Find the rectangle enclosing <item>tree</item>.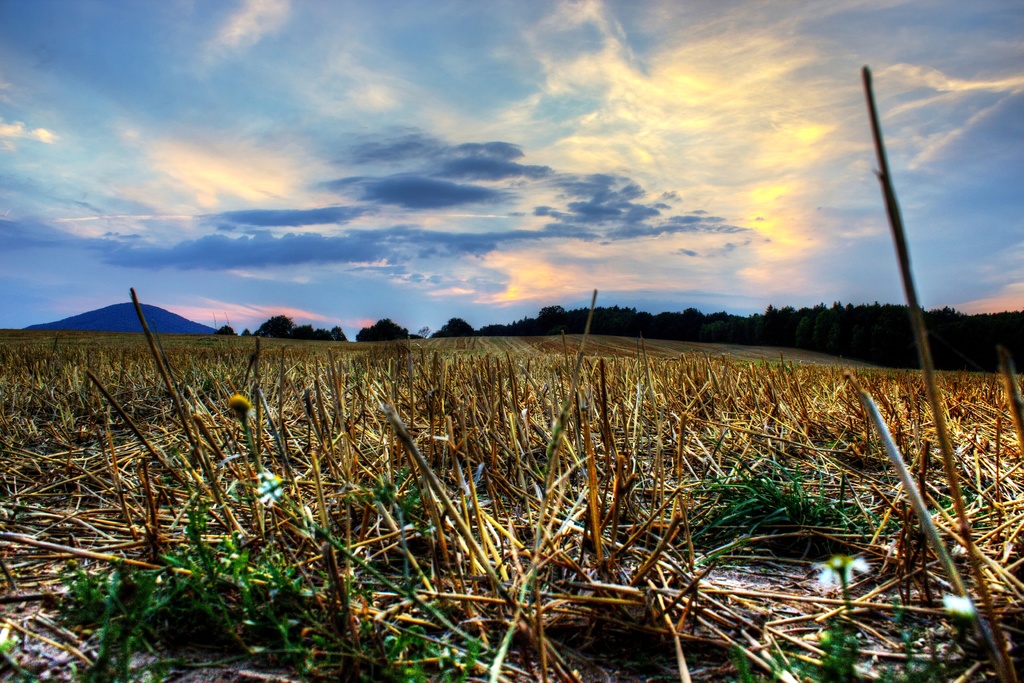
[left=364, top=316, right=404, bottom=341].
